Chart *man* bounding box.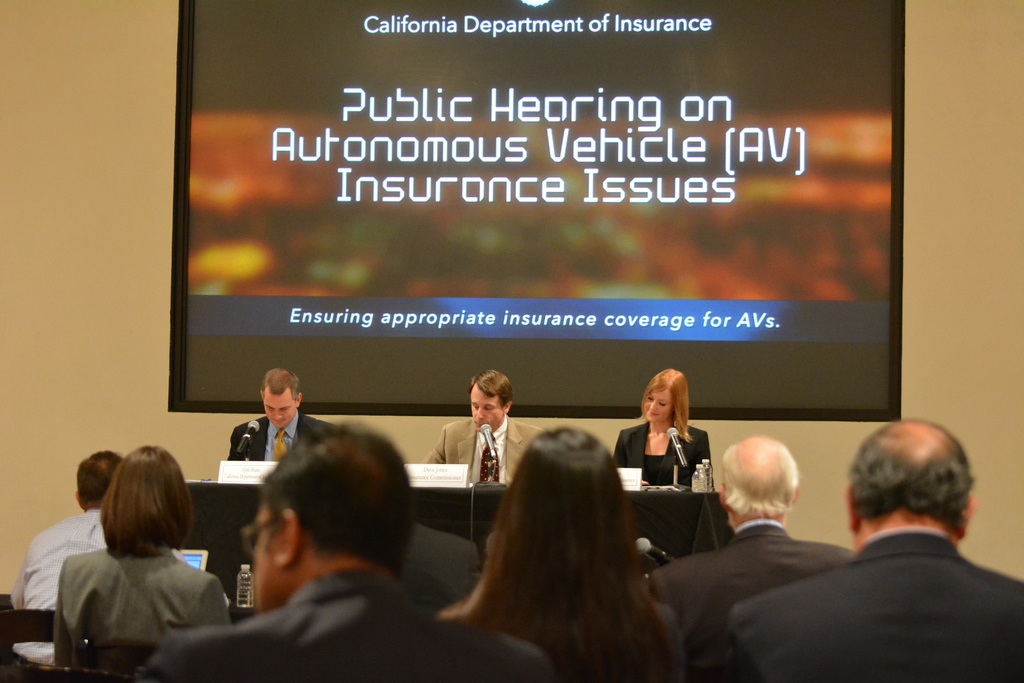
Charted: {"x1": 228, "y1": 368, "x2": 335, "y2": 462}.
